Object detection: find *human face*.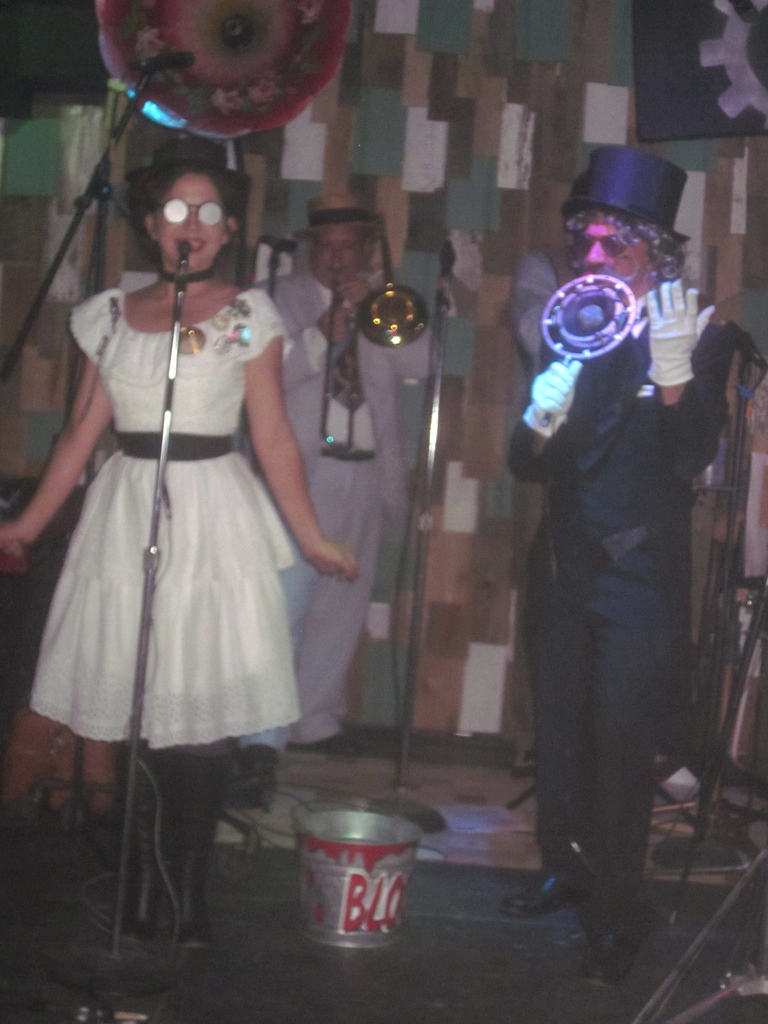
{"x1": 577, "y1": 218, "x2": 648, "y2": 287}.
